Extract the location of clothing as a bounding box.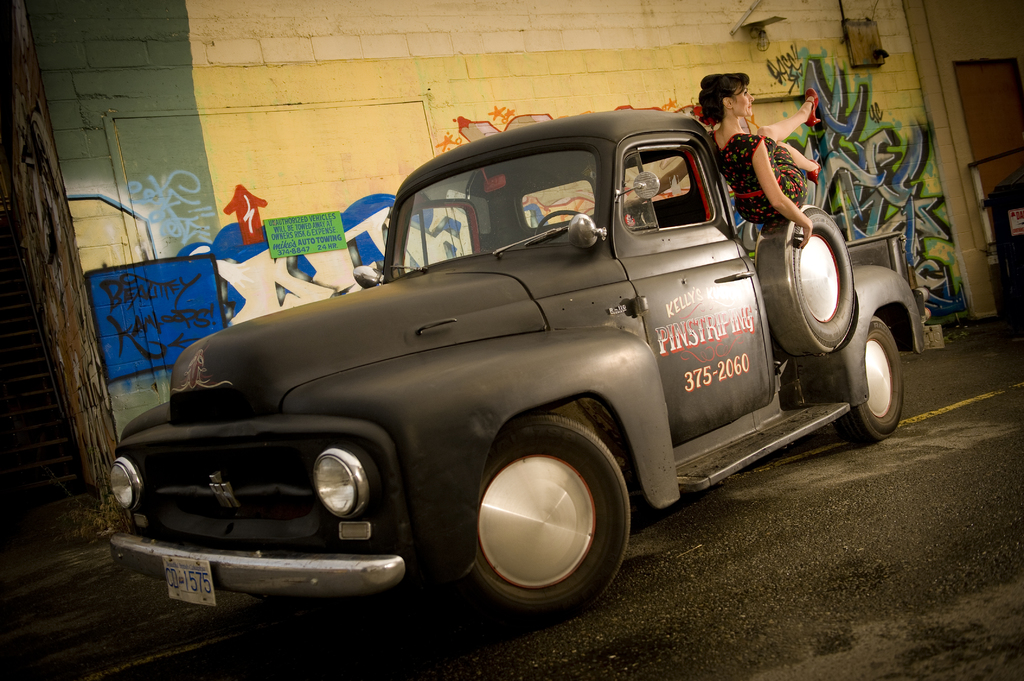
locate(688, 51, 819, 255).
